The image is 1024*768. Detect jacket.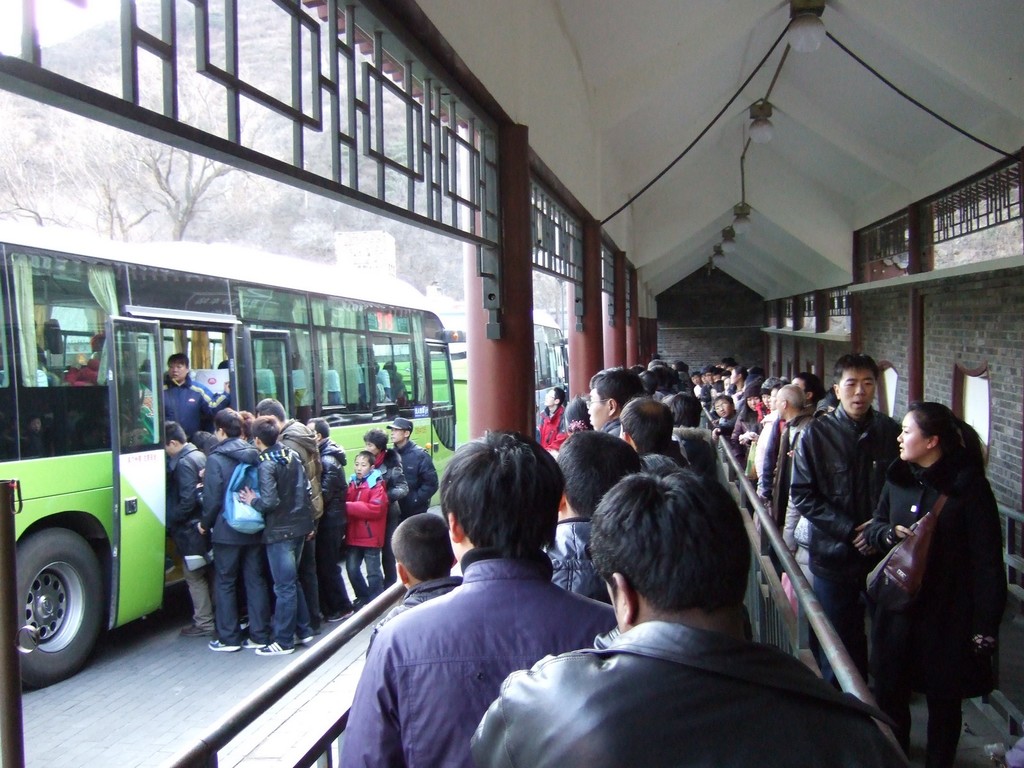
Detection: {"left": 857, "top": 447, "right": 1013, "bottom": 701}.
